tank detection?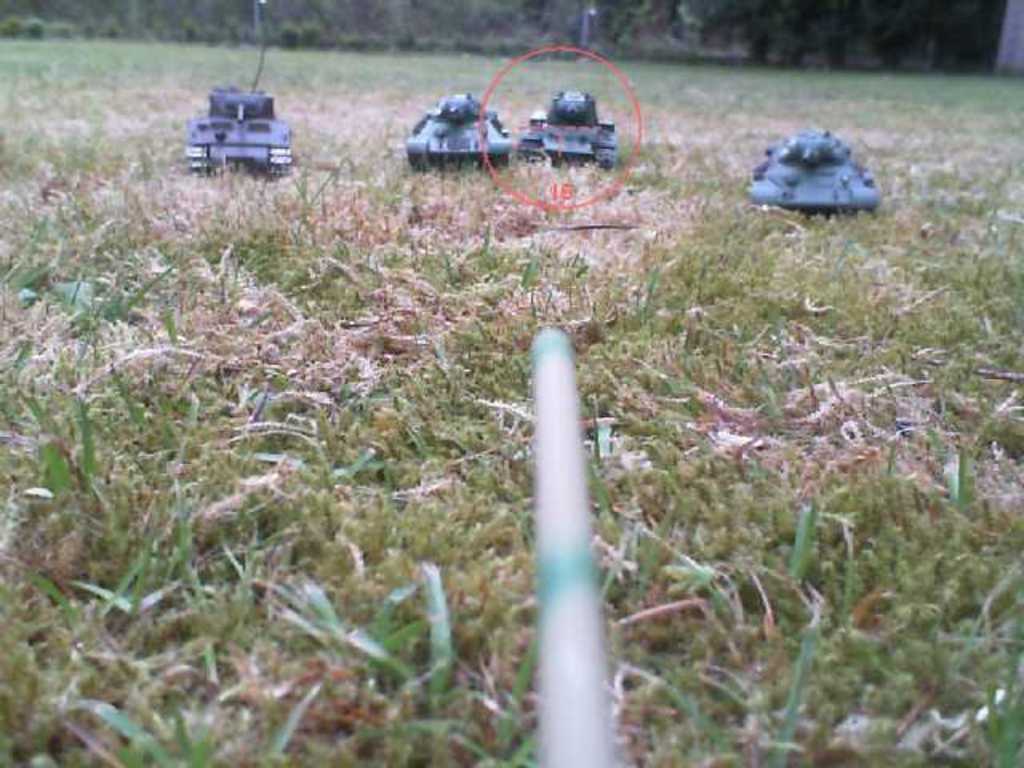
[403,93,518,171]
